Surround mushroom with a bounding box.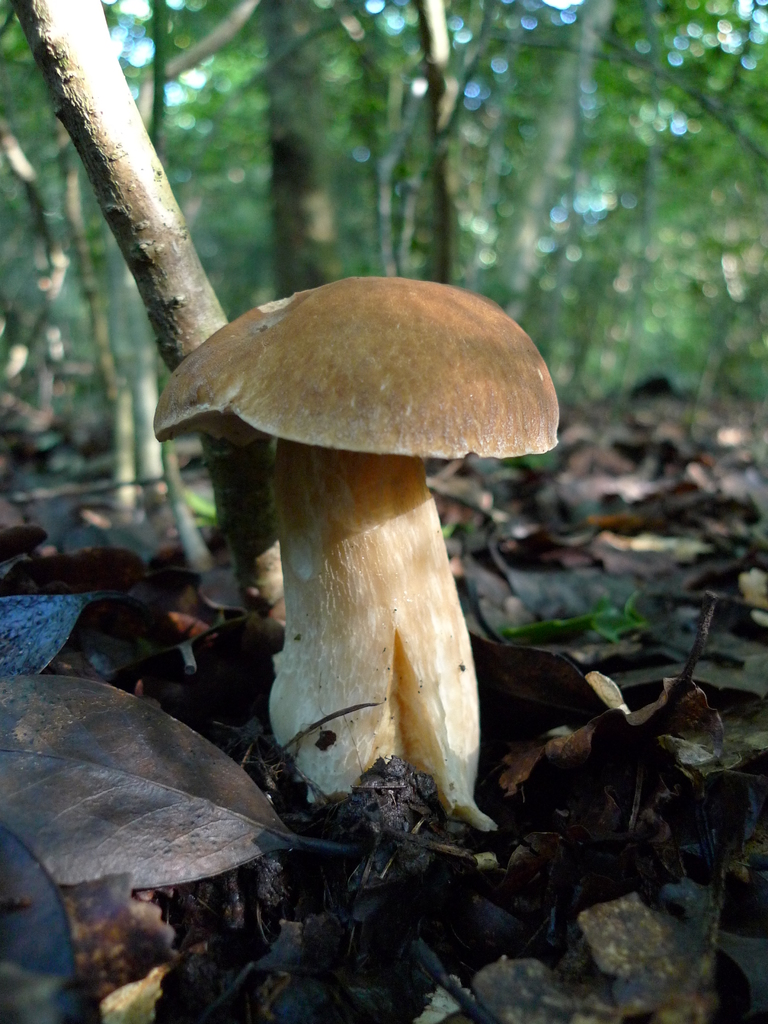
159,267,568,831.
